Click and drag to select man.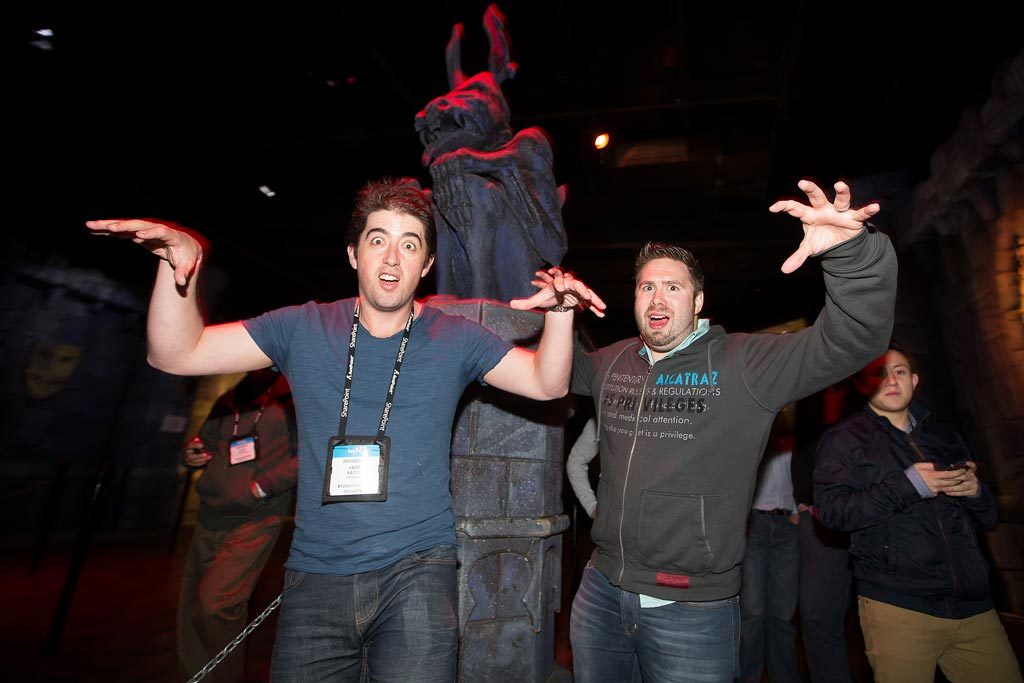
Selection: <bbox>799, 319, 1007, 680</bbox>.
